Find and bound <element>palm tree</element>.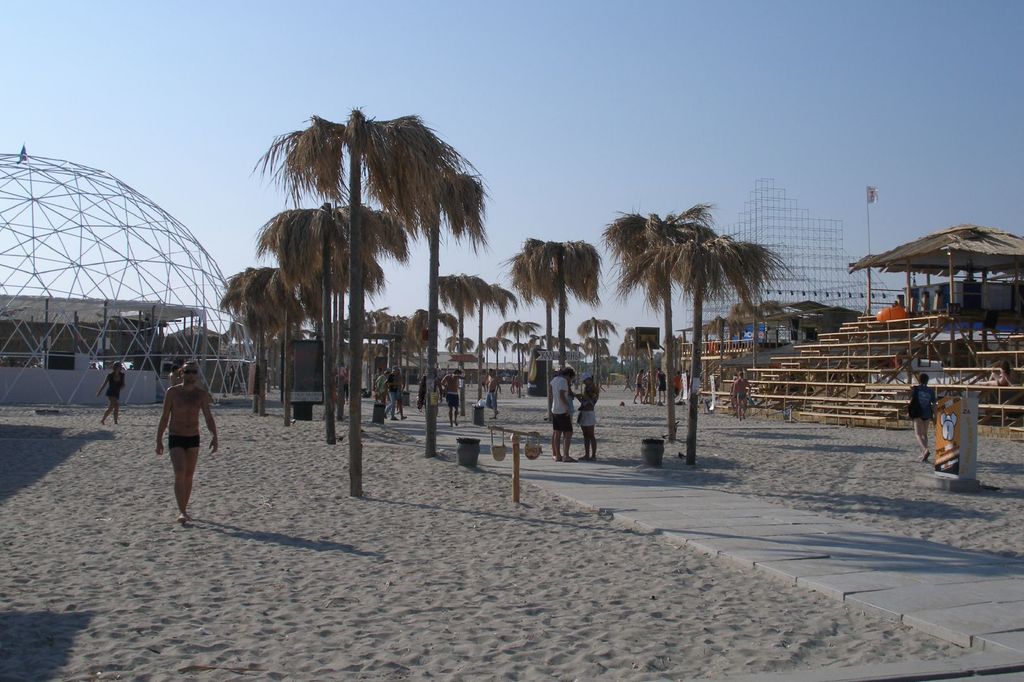
Bound: 493:309:541:396.
